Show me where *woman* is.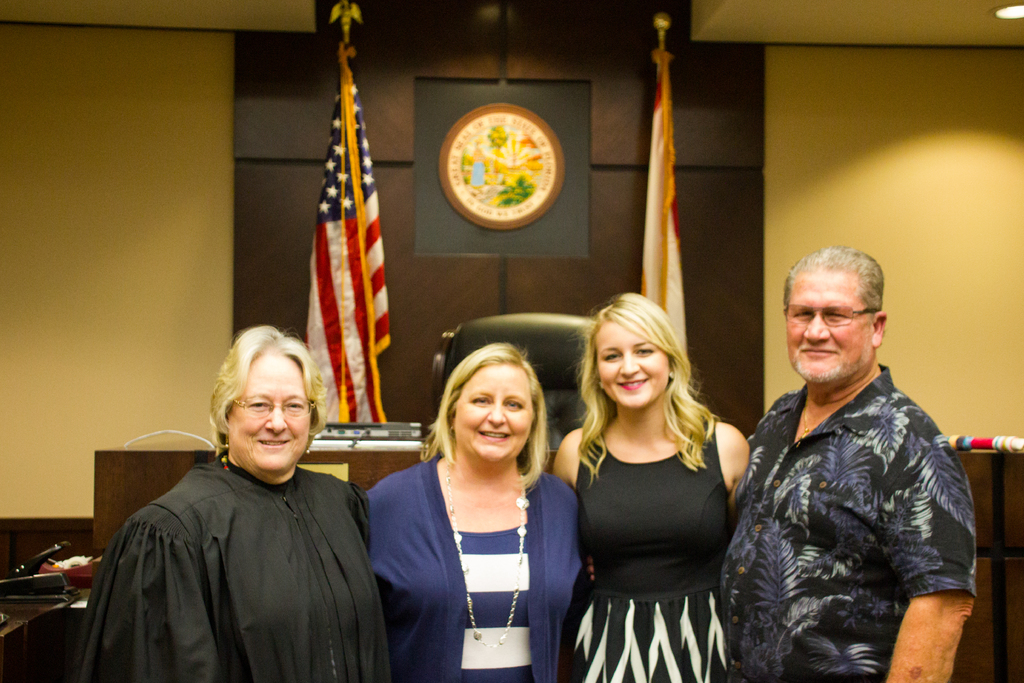
*woman* is at 68,320,366,682.
